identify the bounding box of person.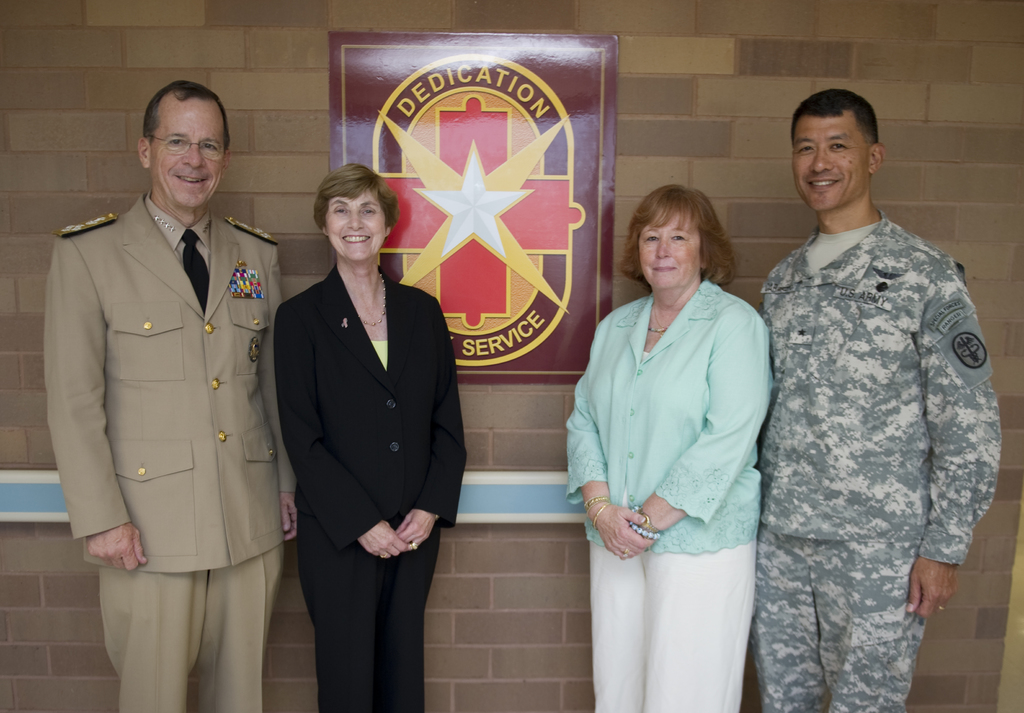
Rect(275, 160, 471, 712).
